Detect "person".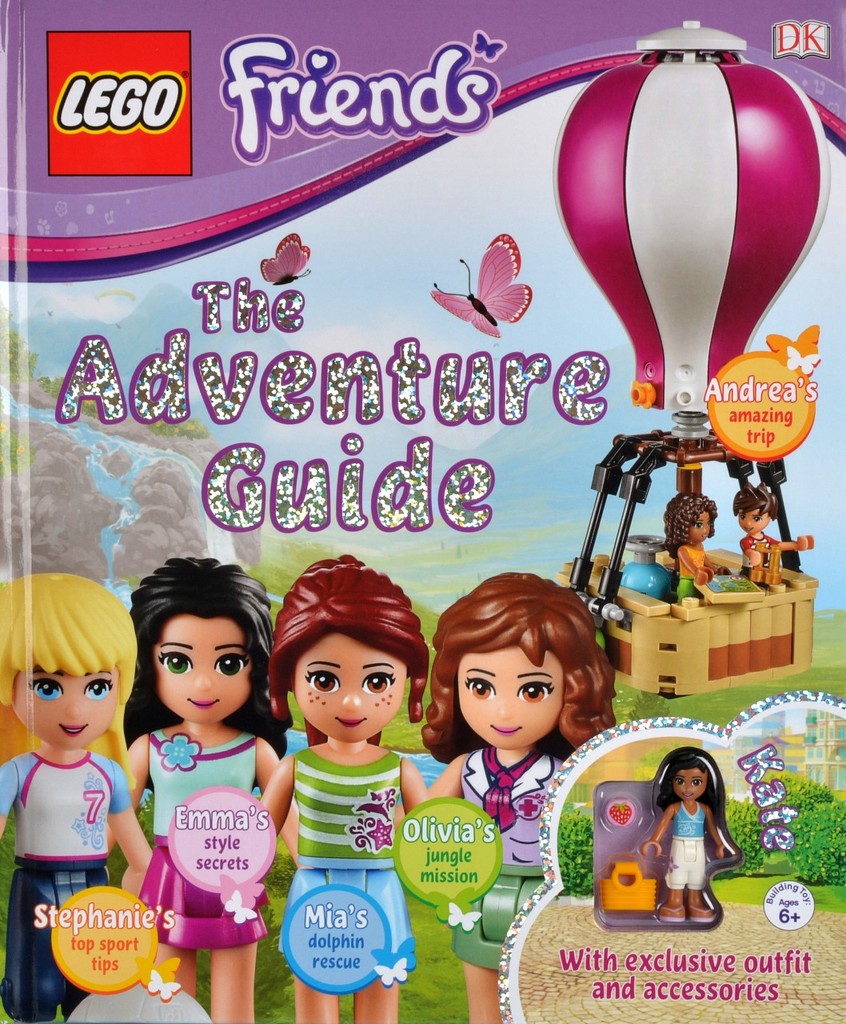
Detected at box=[736, 477, 816, 584].
